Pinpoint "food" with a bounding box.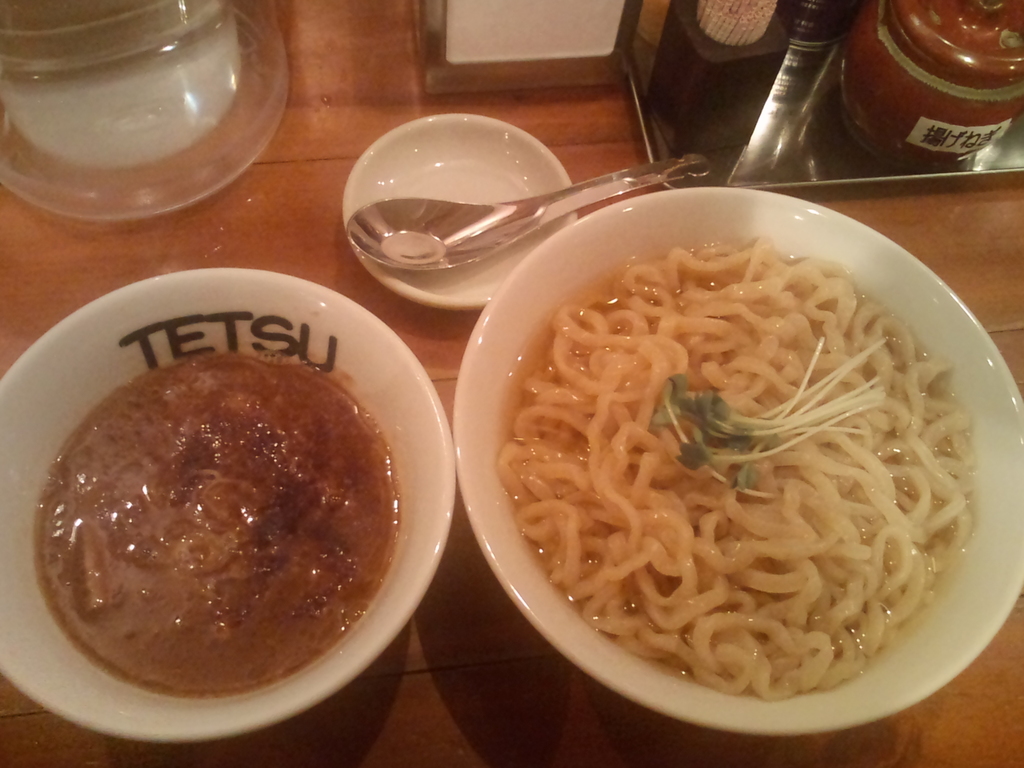
crop(501, 244, 977, 703).
